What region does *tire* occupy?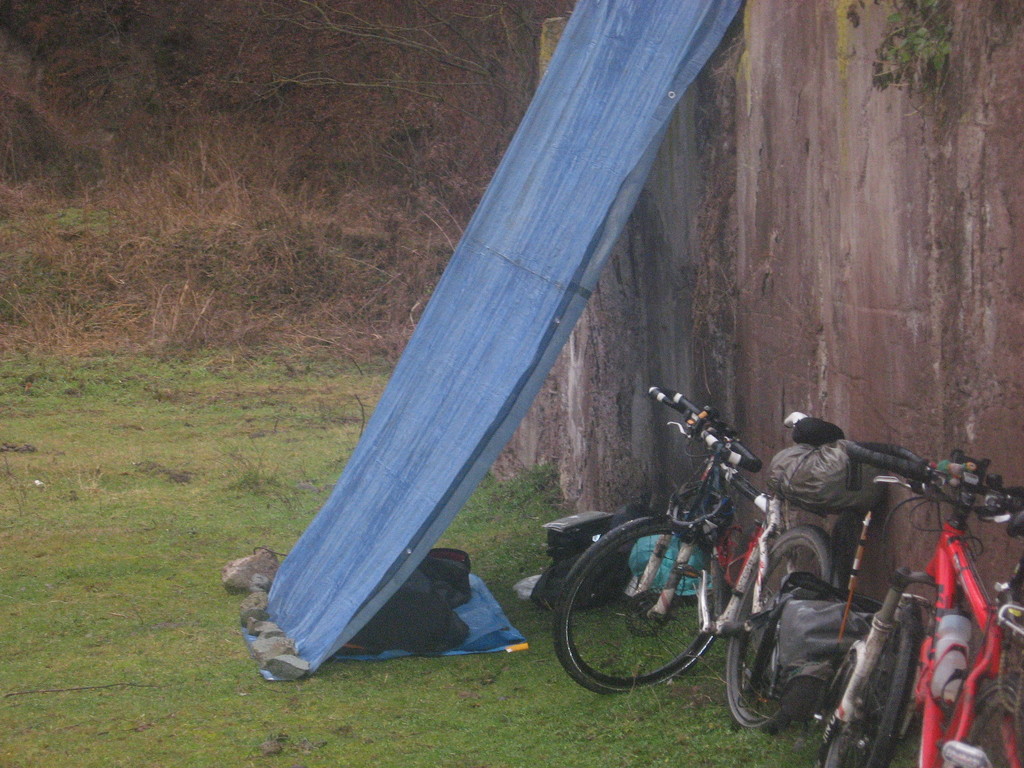
BBox(950, 674, 1023, 767).
